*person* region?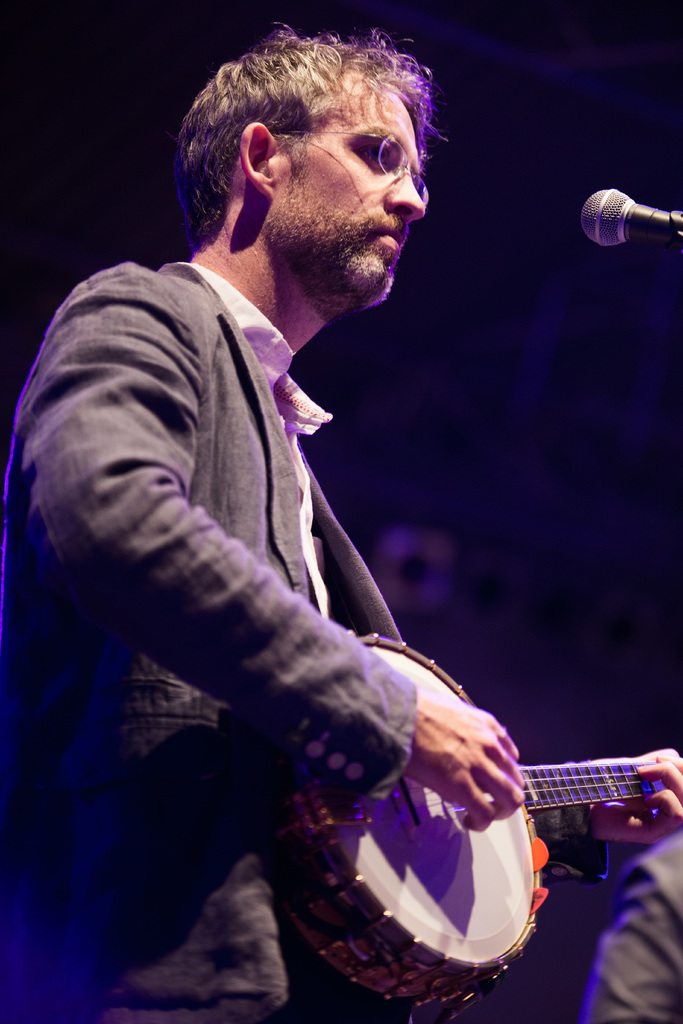
0 12 682 1023
